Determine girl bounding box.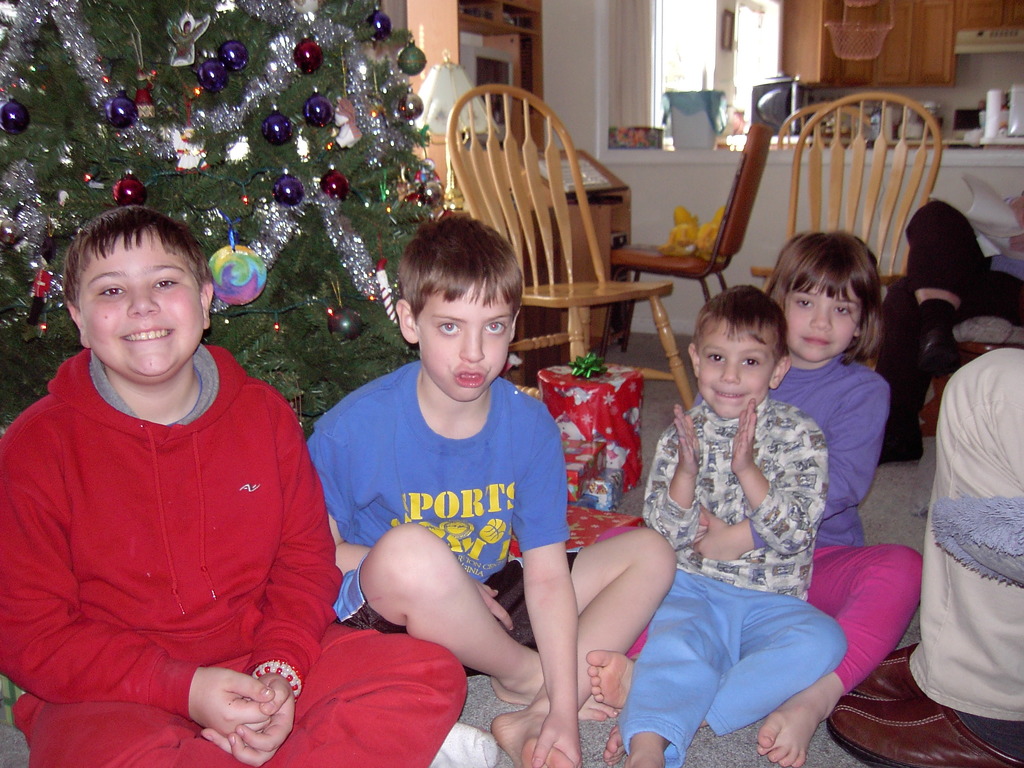
Determined: (580, 230, 936, 765).
